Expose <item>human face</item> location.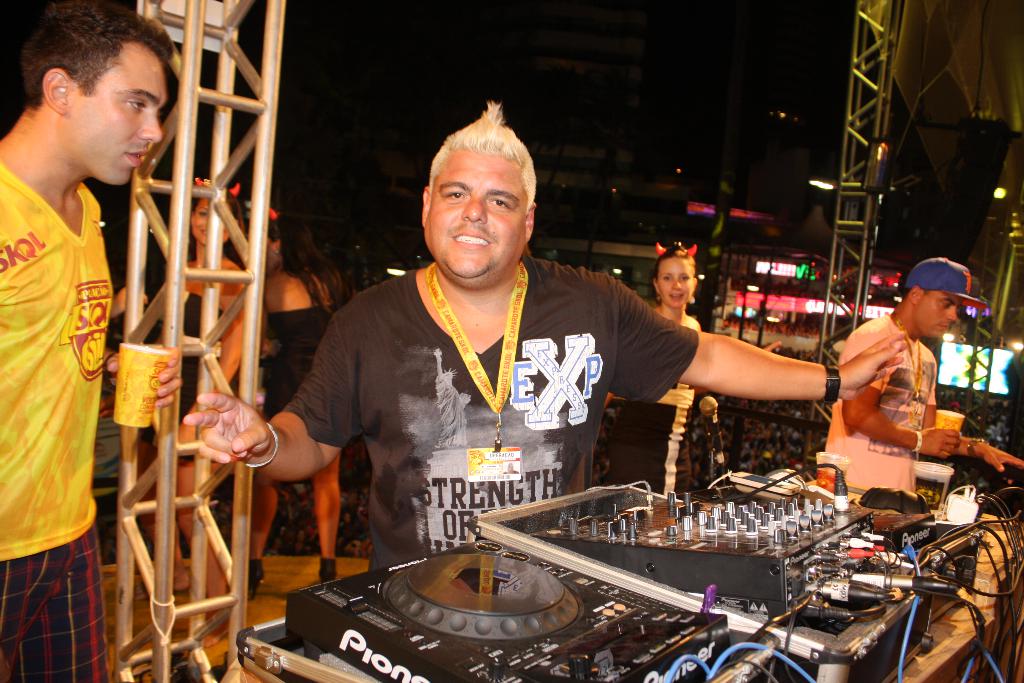
Exposed at [917, 289, 960, 342].
